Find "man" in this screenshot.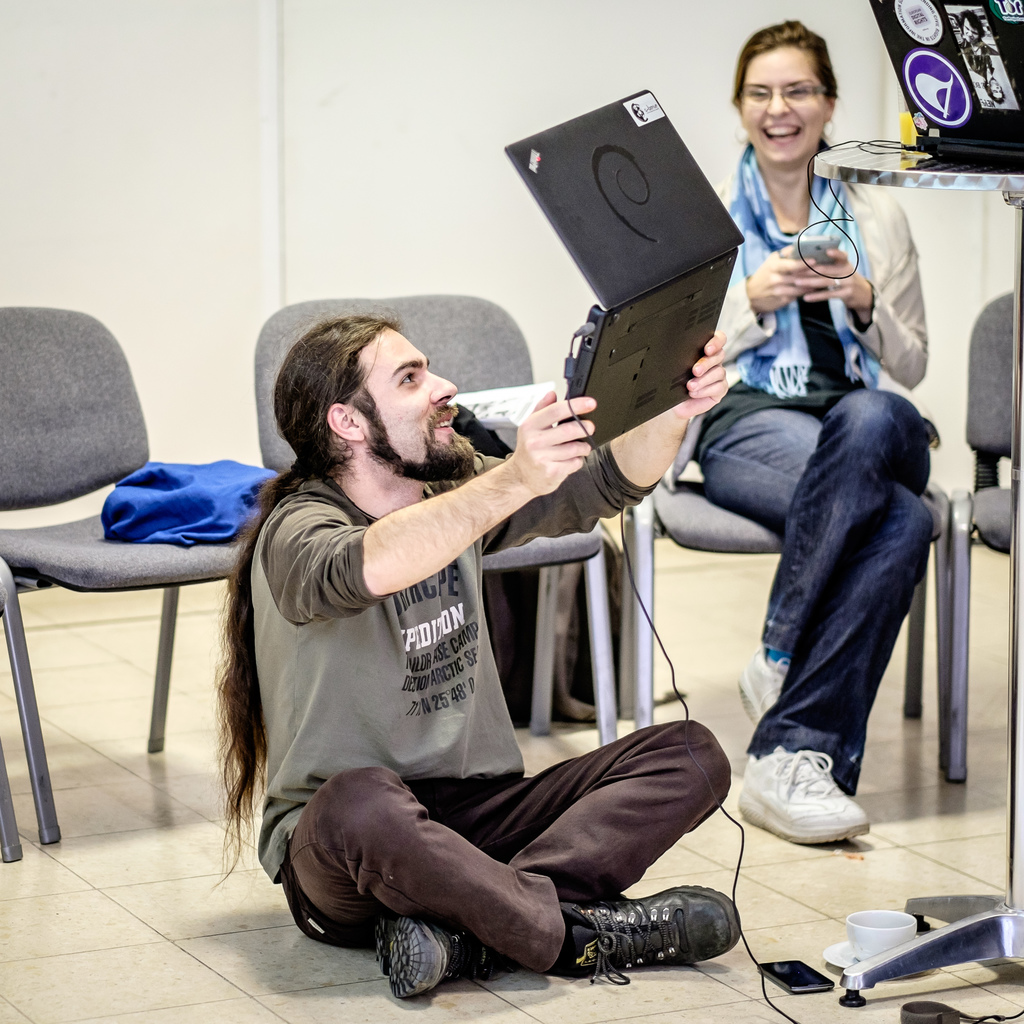
The bounding box for "man" is region(222, 271, 732, 1023).
